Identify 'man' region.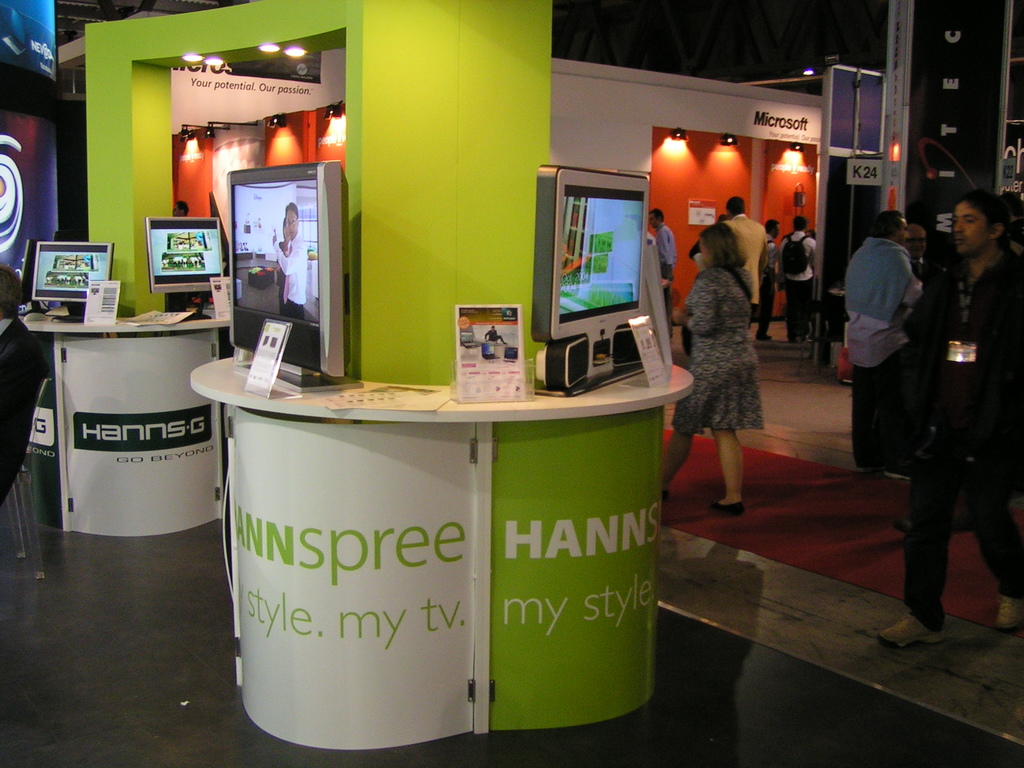
Region: bbox=[778, 214, 820, 346].
